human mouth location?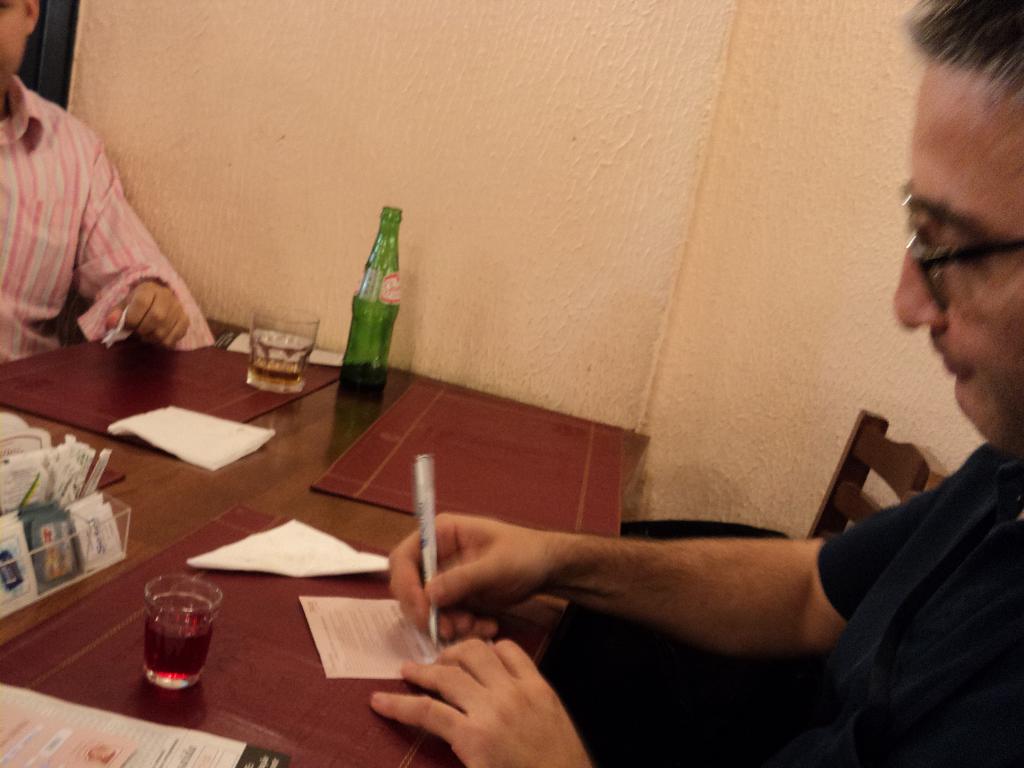
x1=934, y1=332, x2=966, y2=383
